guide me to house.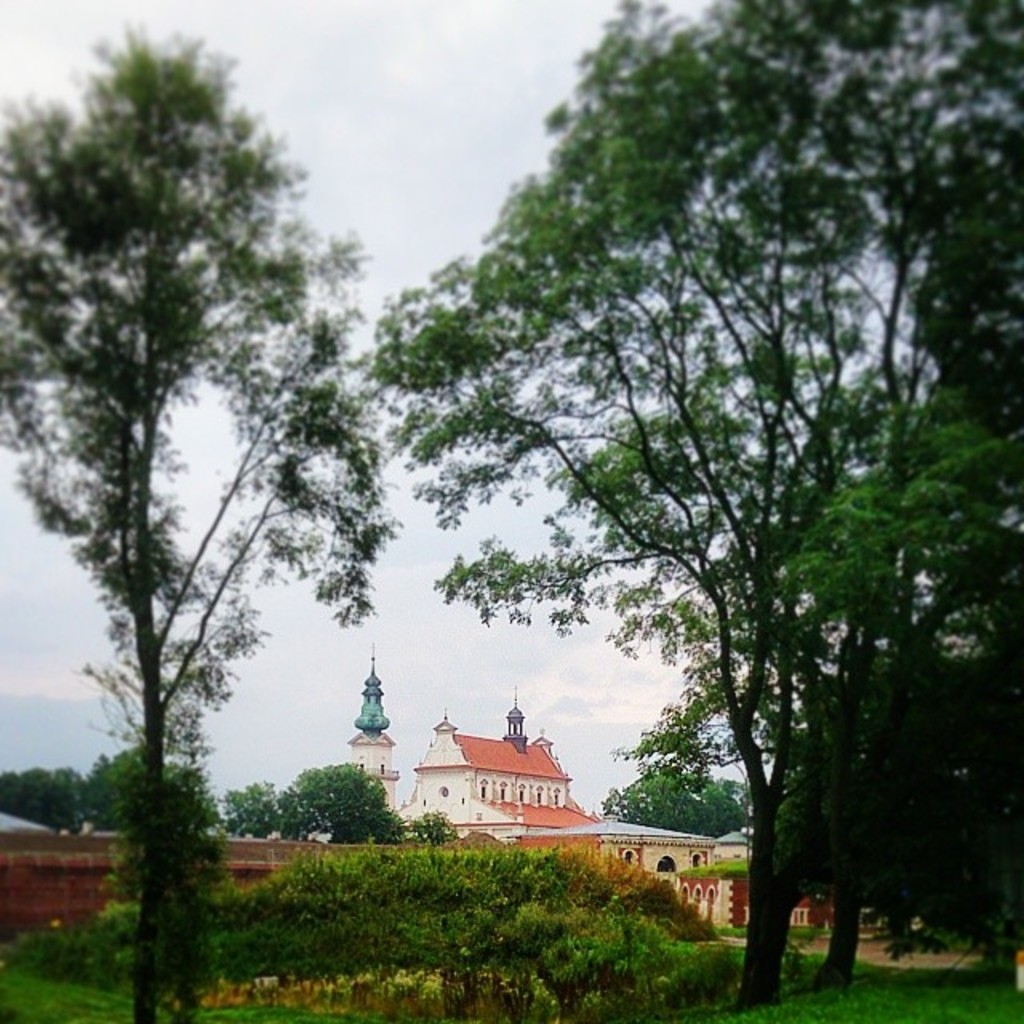
Guidance: bbox(534, 810, 744, 944).
